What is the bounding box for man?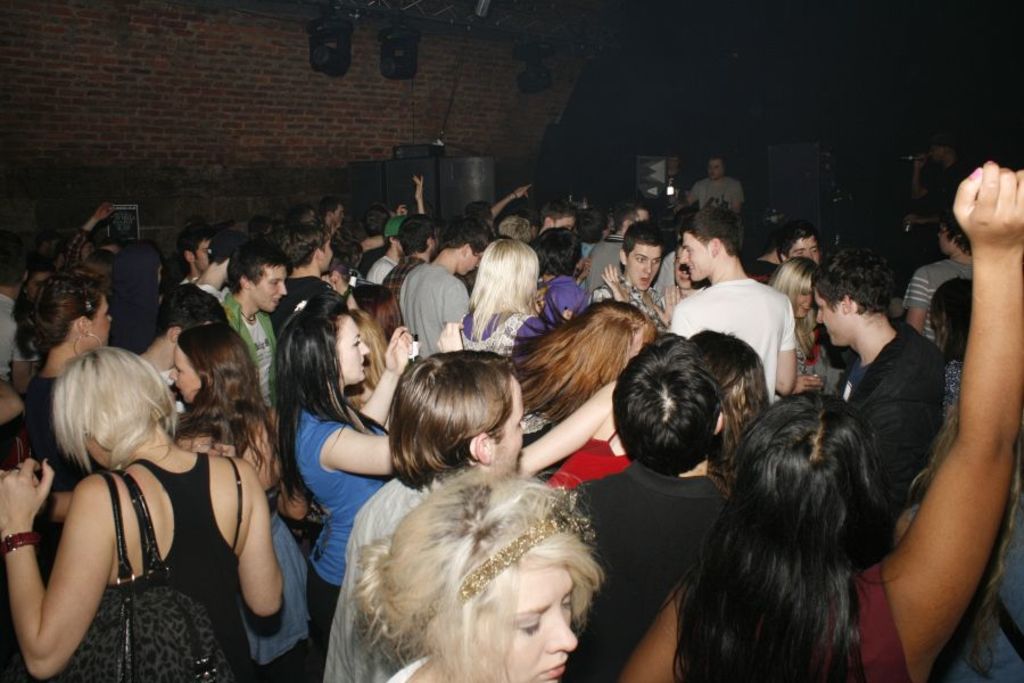
[x1=902, y1=211, x2=972, y2=345].
